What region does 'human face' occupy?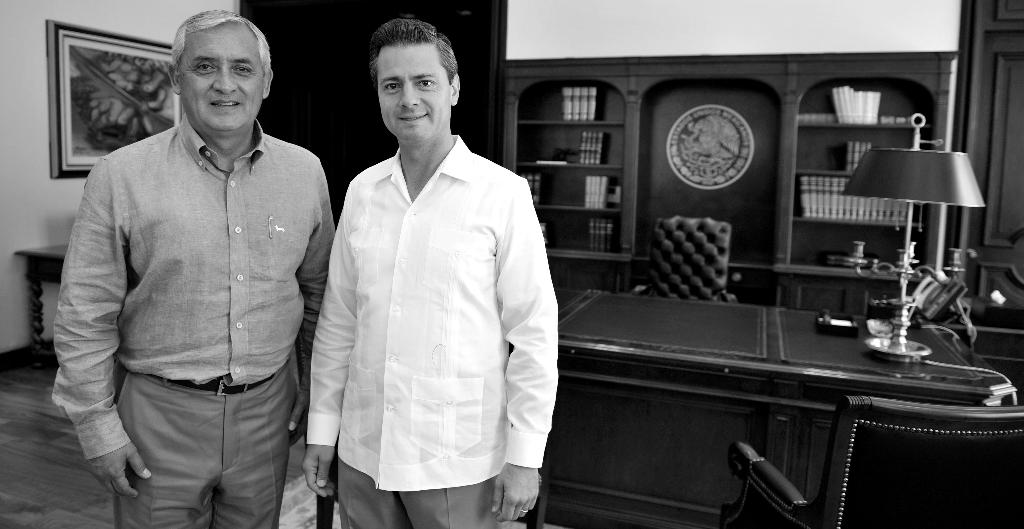
376:45:445:138.
